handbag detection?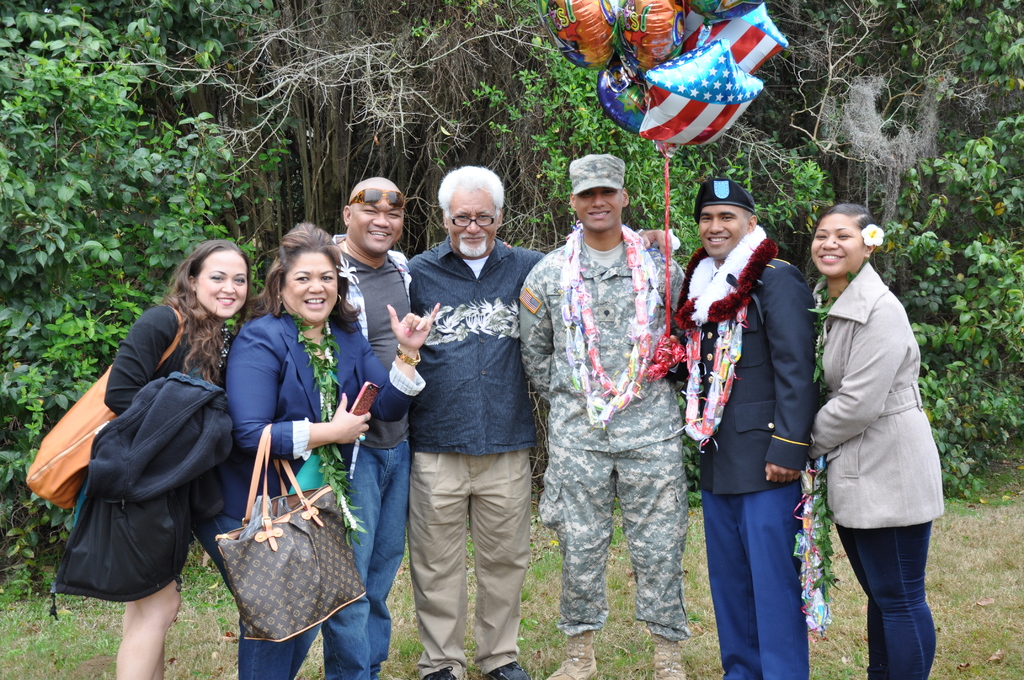
(x1=216, y1=419, x2=369, y2=644)
